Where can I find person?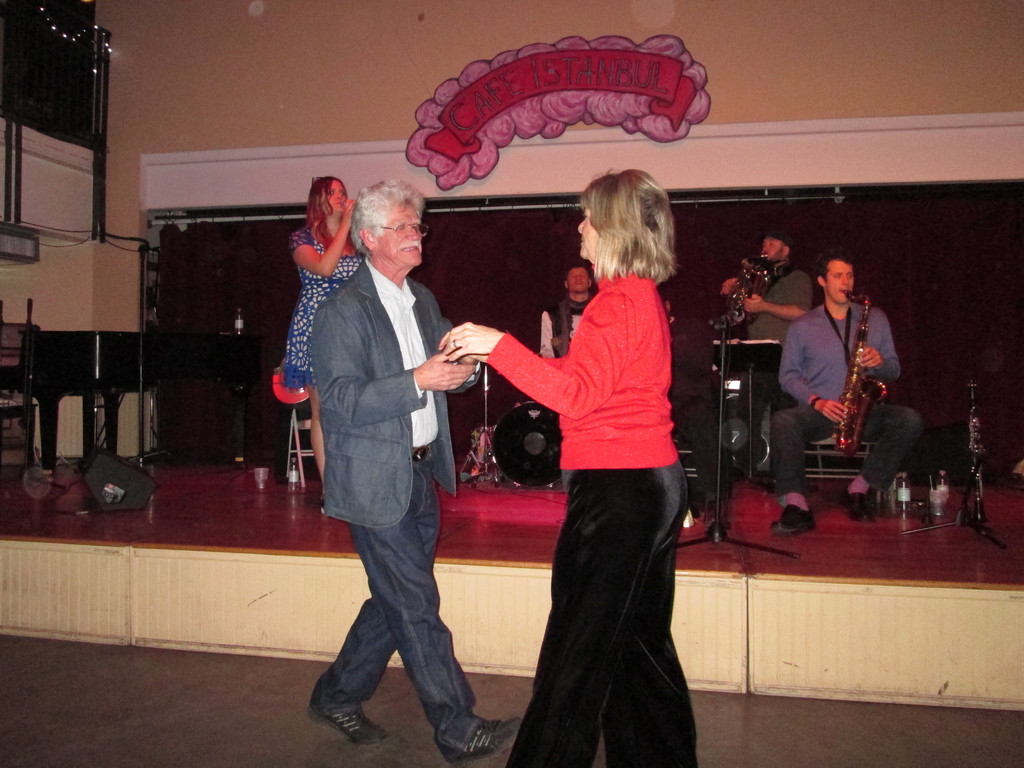
You can find it at {"left": 764, "top": 256, "right": 914, "bottom": 540}.
